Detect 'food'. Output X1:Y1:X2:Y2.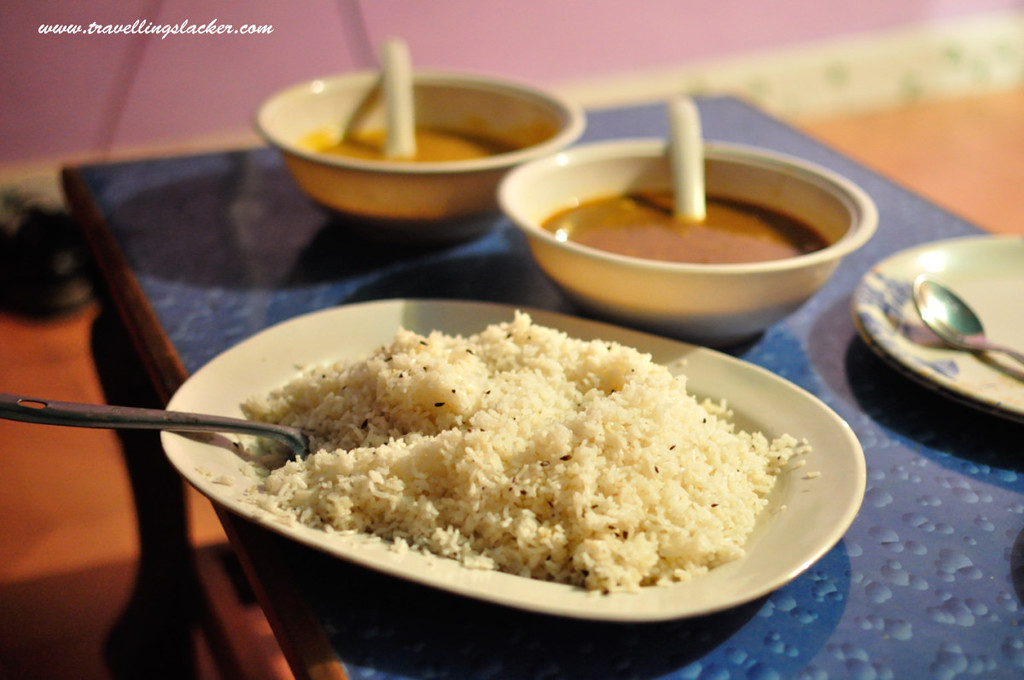
537:186:835:263.
